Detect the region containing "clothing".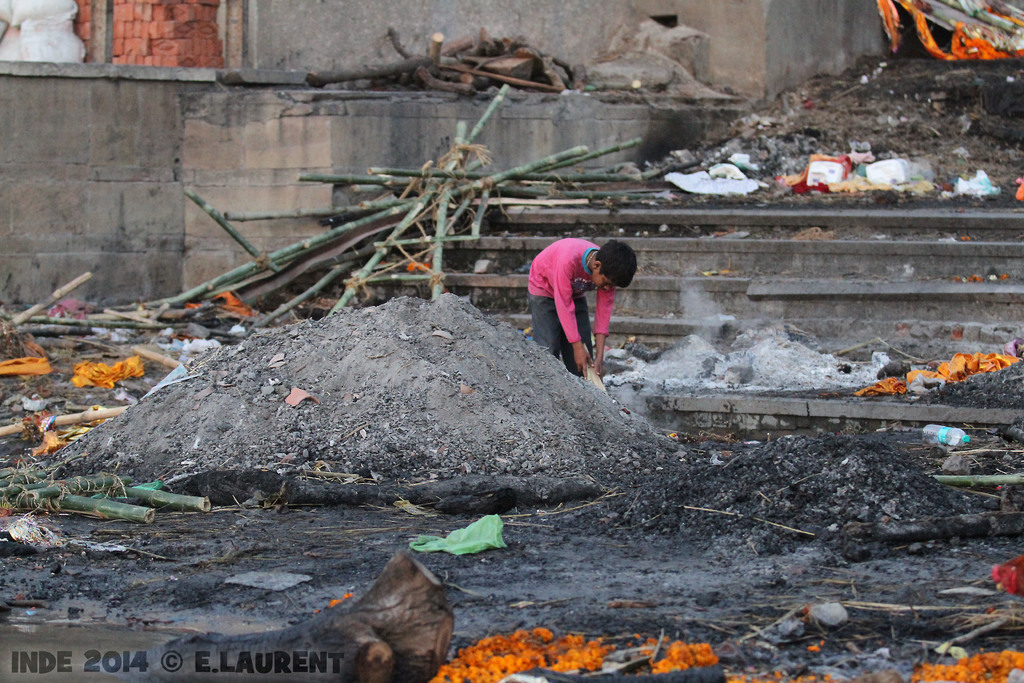
(534, 232, 623, 374).
